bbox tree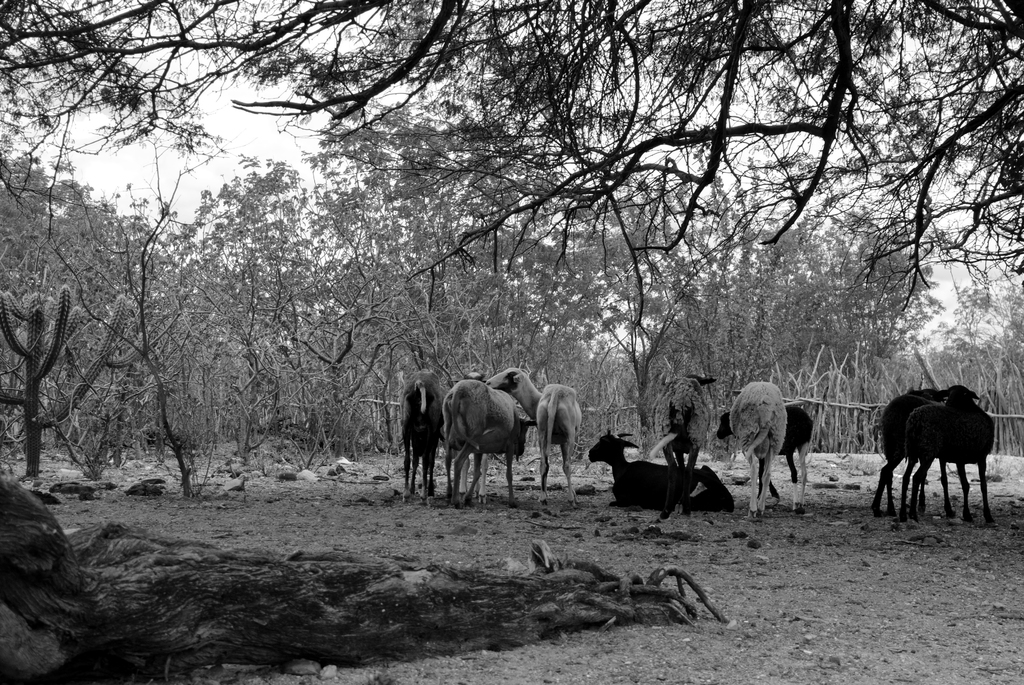
left=0, top=0, right=1023, bottom=312
